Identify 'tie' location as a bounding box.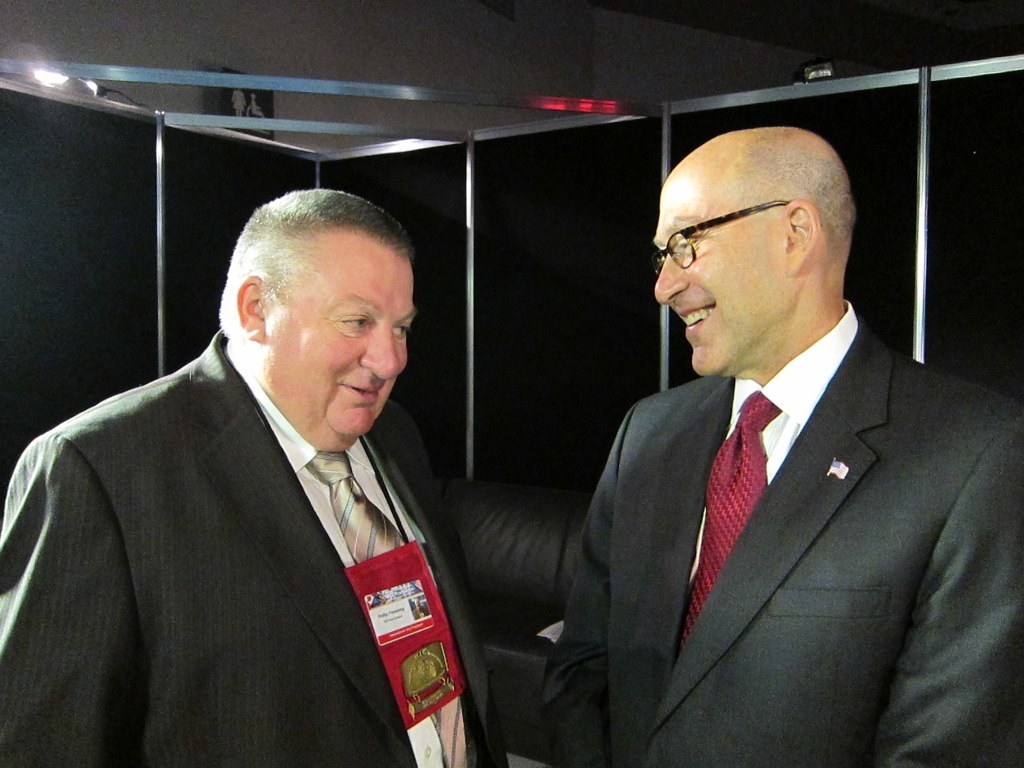
detection(309, 443, 468, 767).
